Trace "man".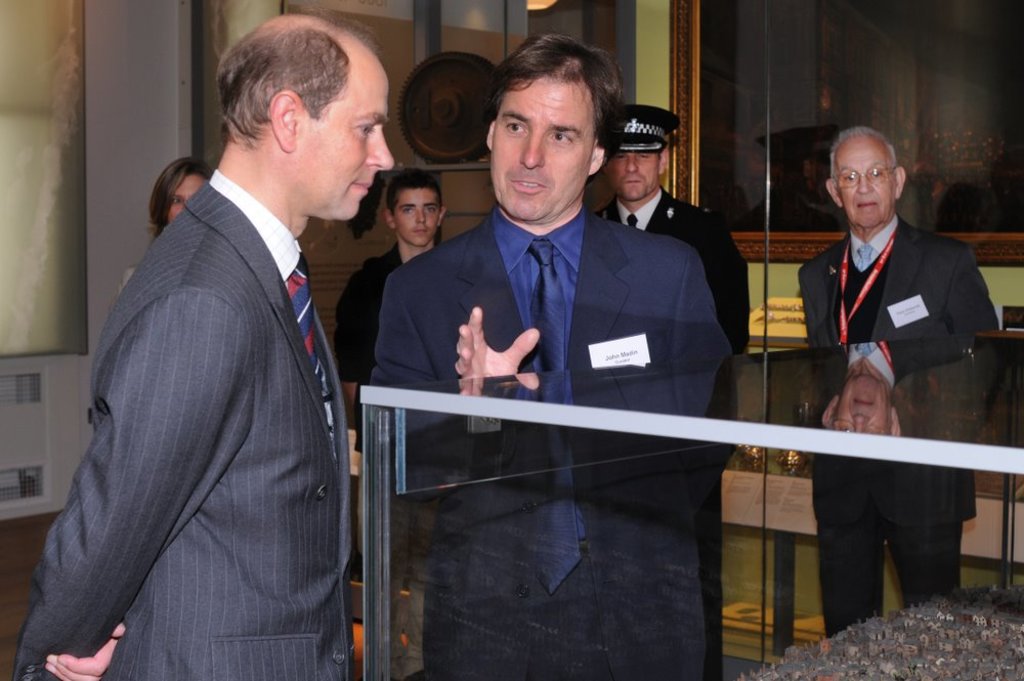
Traced to detection(327, 150, 490, 436).
